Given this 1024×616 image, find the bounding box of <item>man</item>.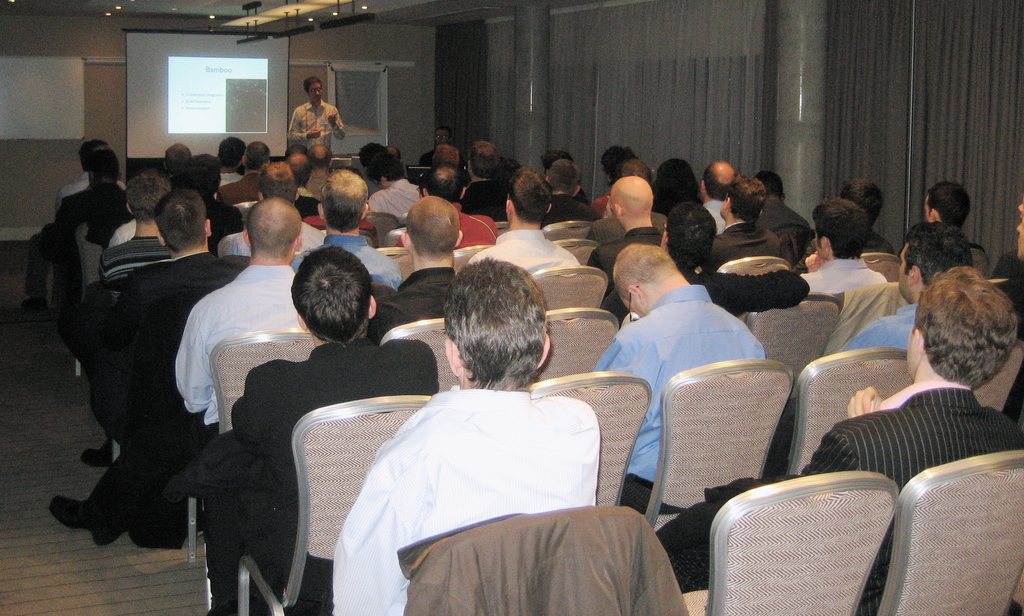
712:172:769:245.
